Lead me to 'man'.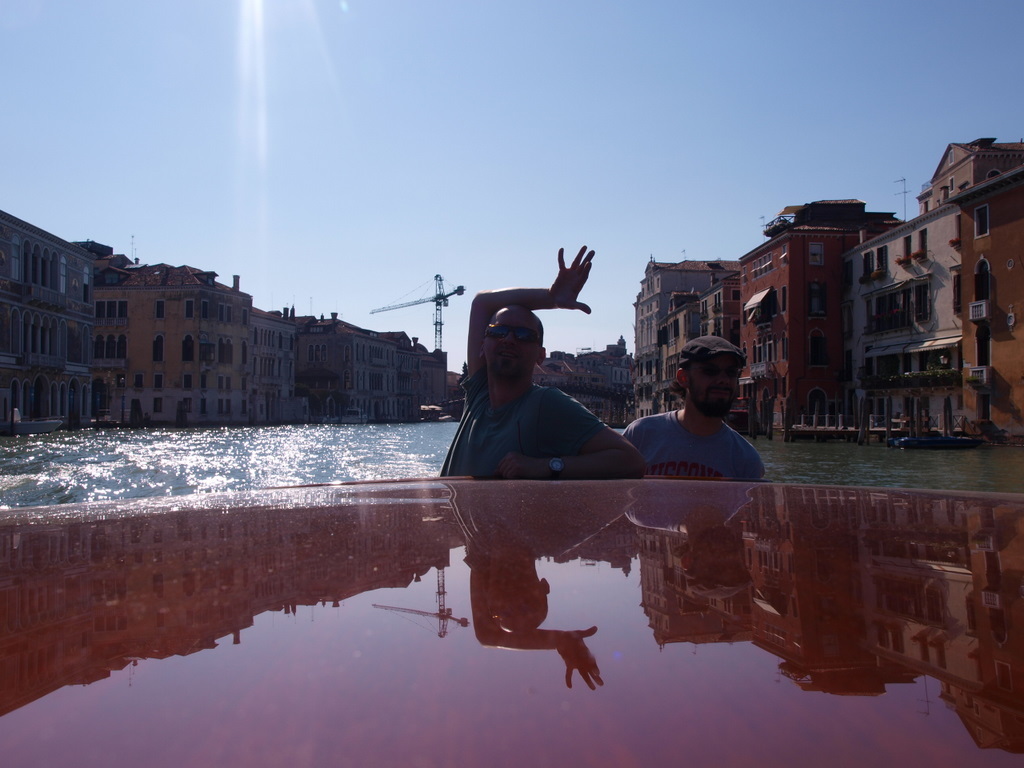
Lead to x1=435, y1=242, x2=645, y2=484.
